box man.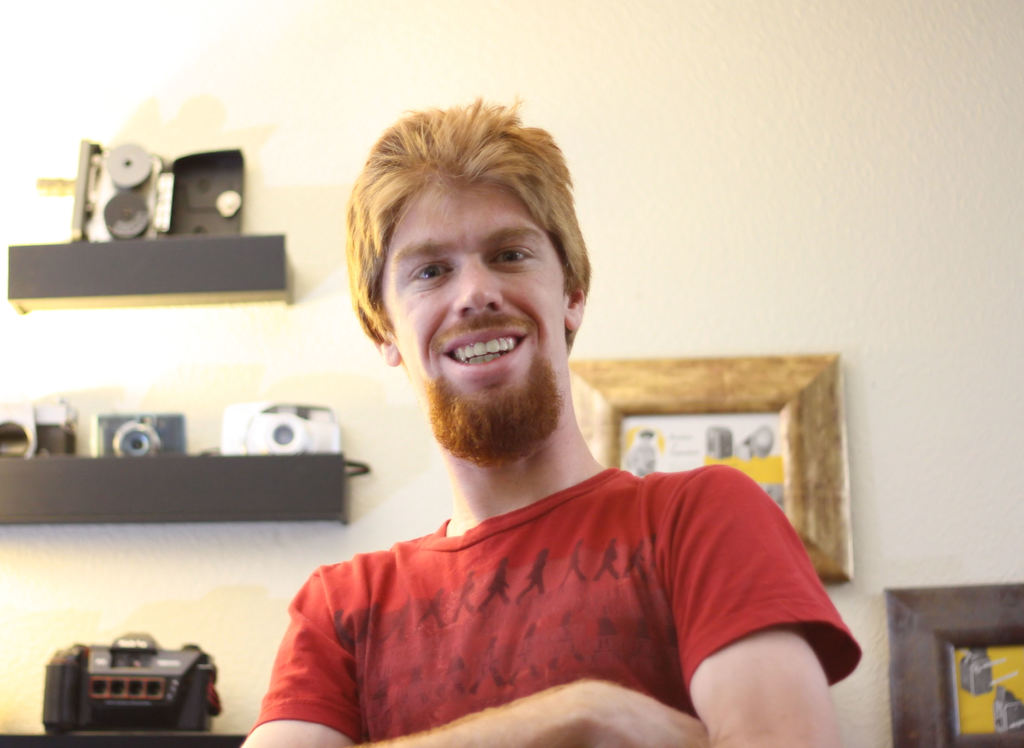
239, 89, 862, 747.
